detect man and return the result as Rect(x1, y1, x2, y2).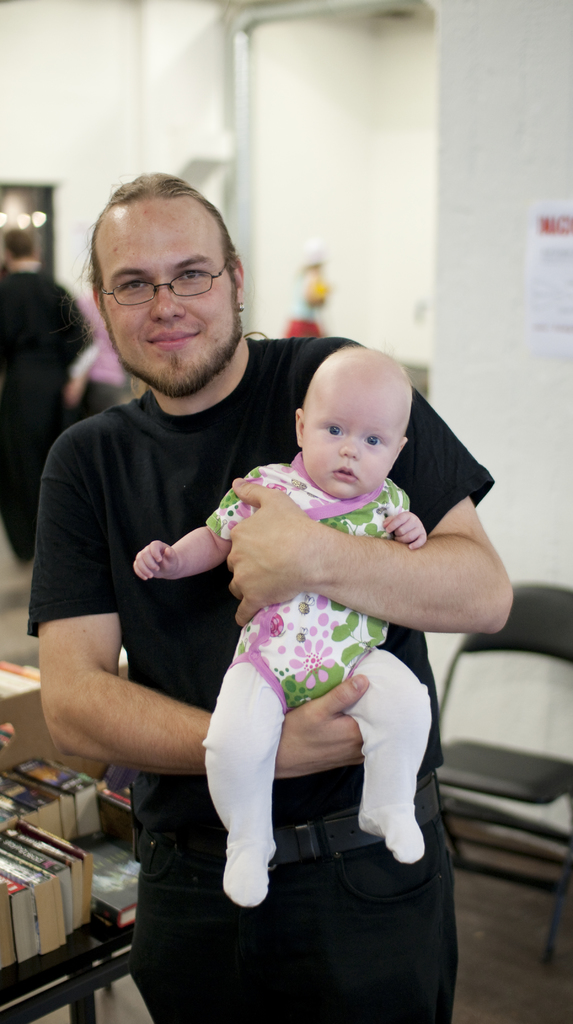
Rect(0, 225, 102, 568).
